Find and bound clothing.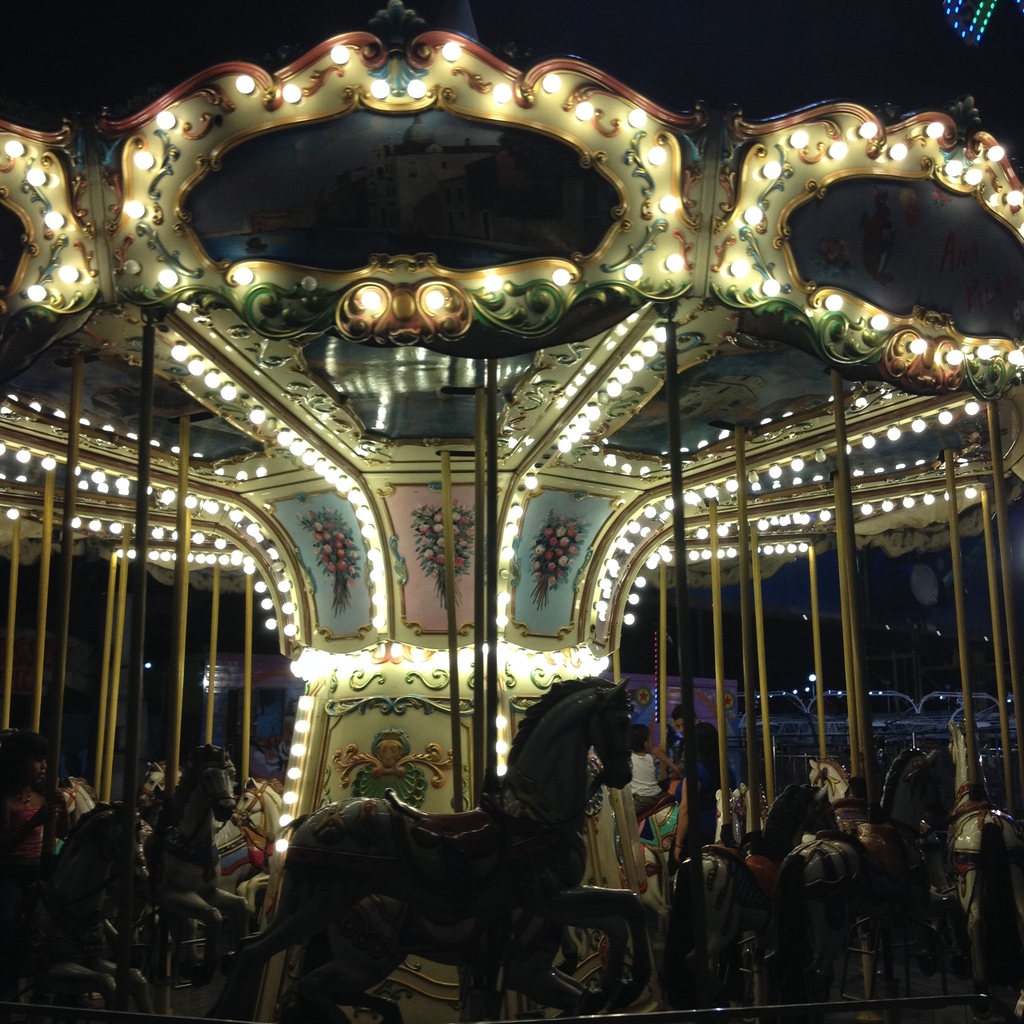
Bound: rect(0, 796, 49, 899).
